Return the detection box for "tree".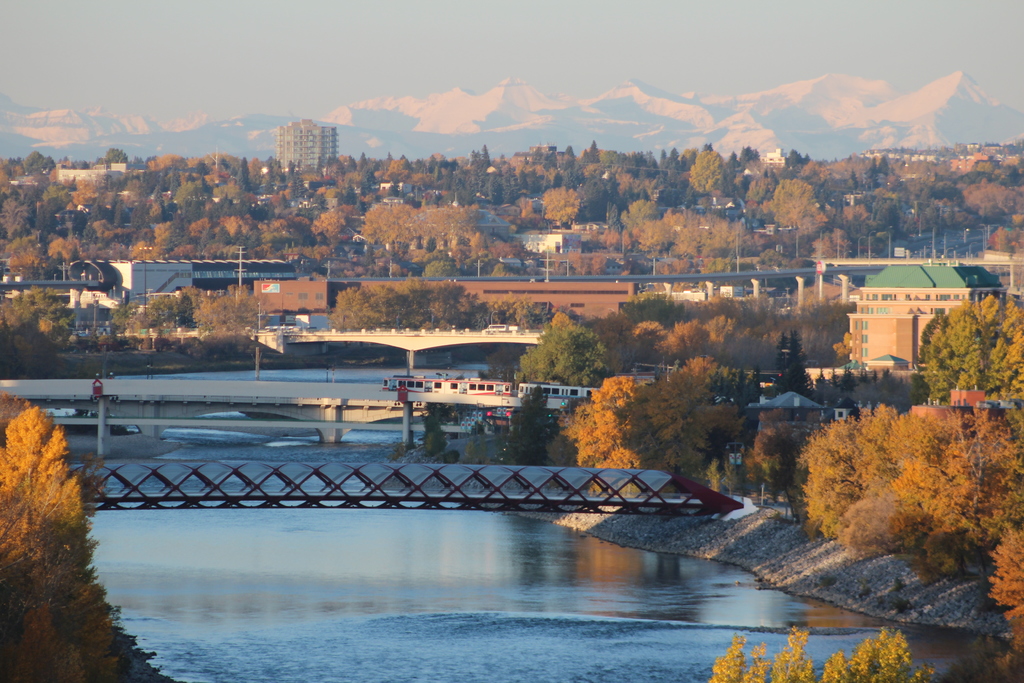
rect(683, 145, 722, 195).
